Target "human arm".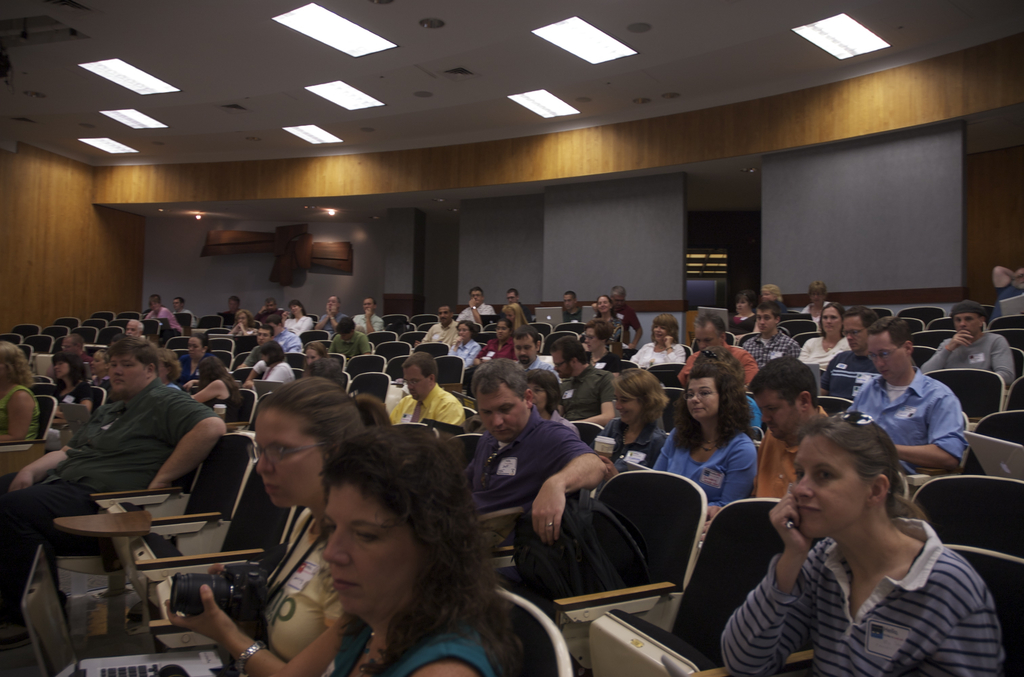
Target region: {"x1": 811, "y1": 353, "x2": 836, "y2": 402}.
